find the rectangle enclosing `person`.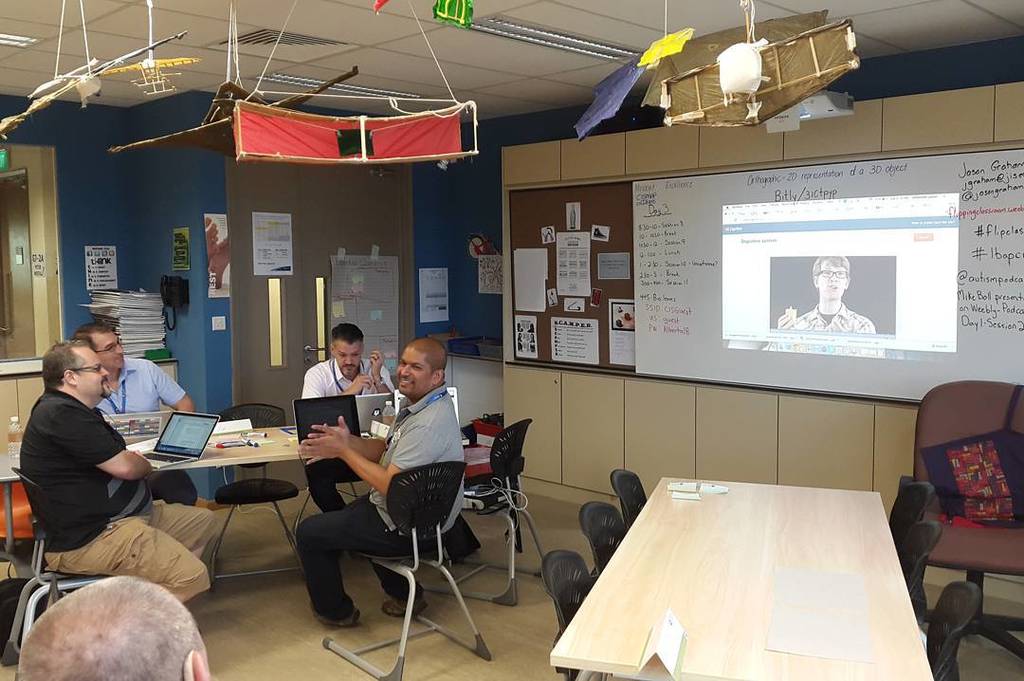
crop(293, 337, 461, 625).
